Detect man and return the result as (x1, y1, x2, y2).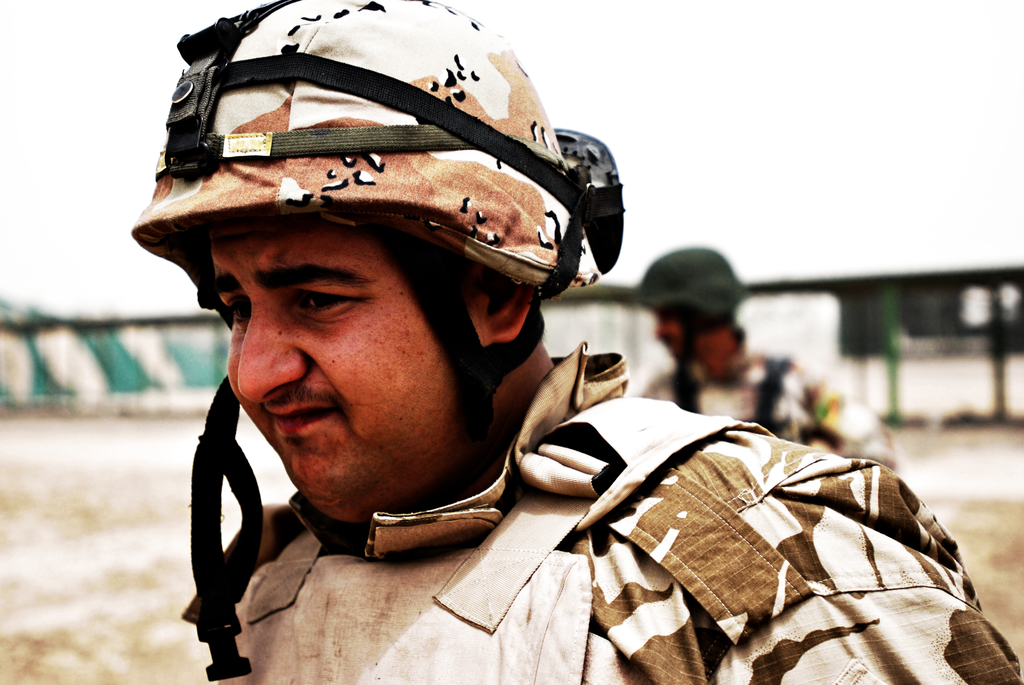
(626, 239, 927, 491).
